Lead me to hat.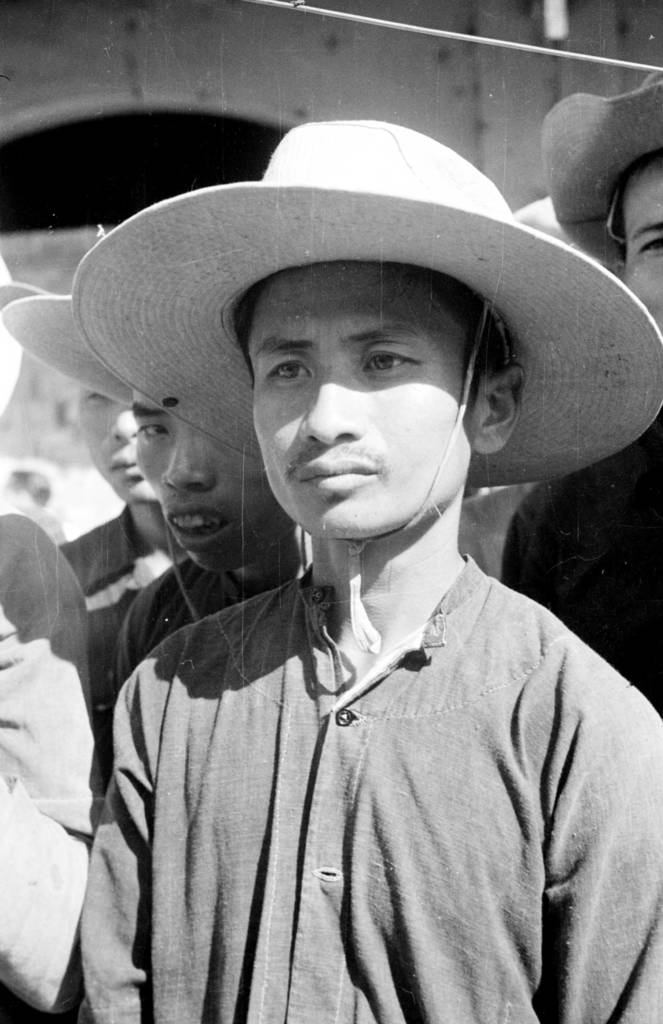
Lead to box=[539, 65, 662, 280].
